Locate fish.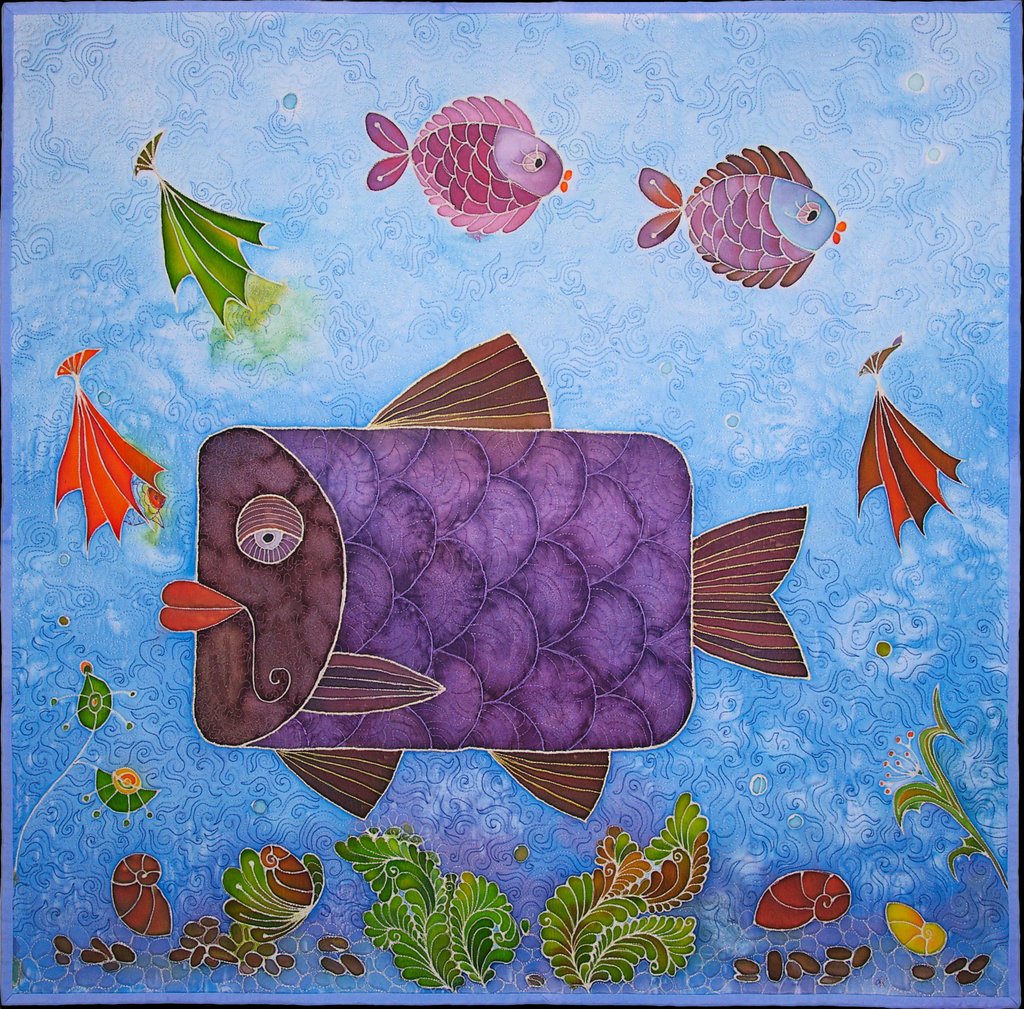
Bounding box: <box>639,138,846,290</box>.
